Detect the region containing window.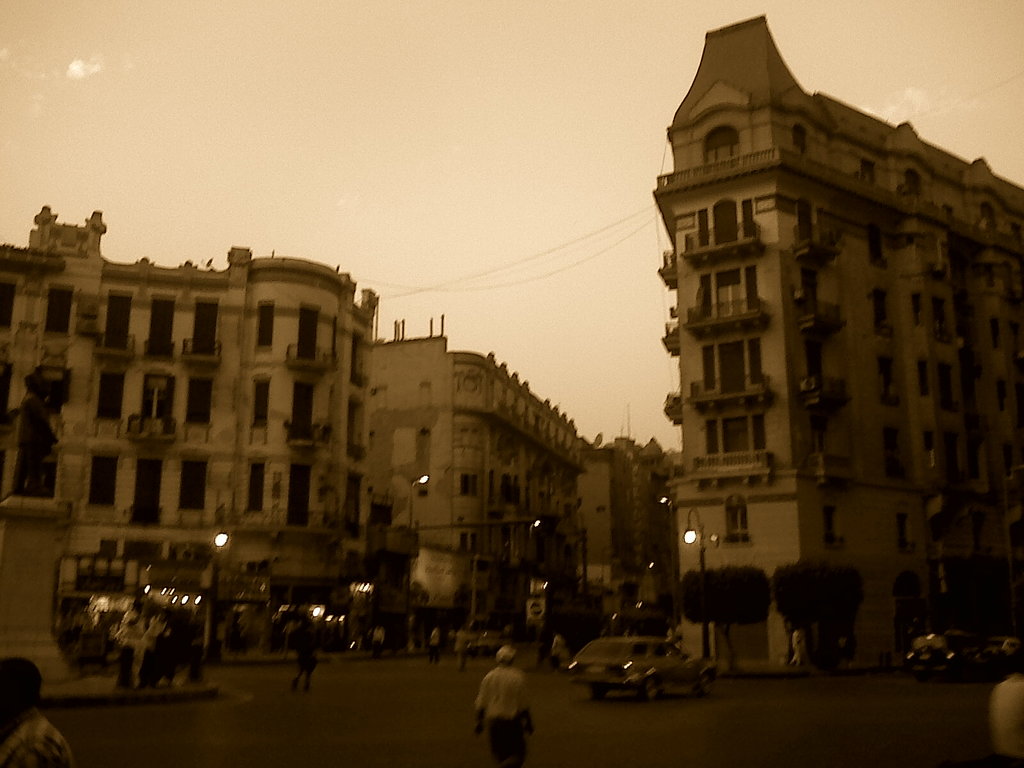
[188,296,220,359].
